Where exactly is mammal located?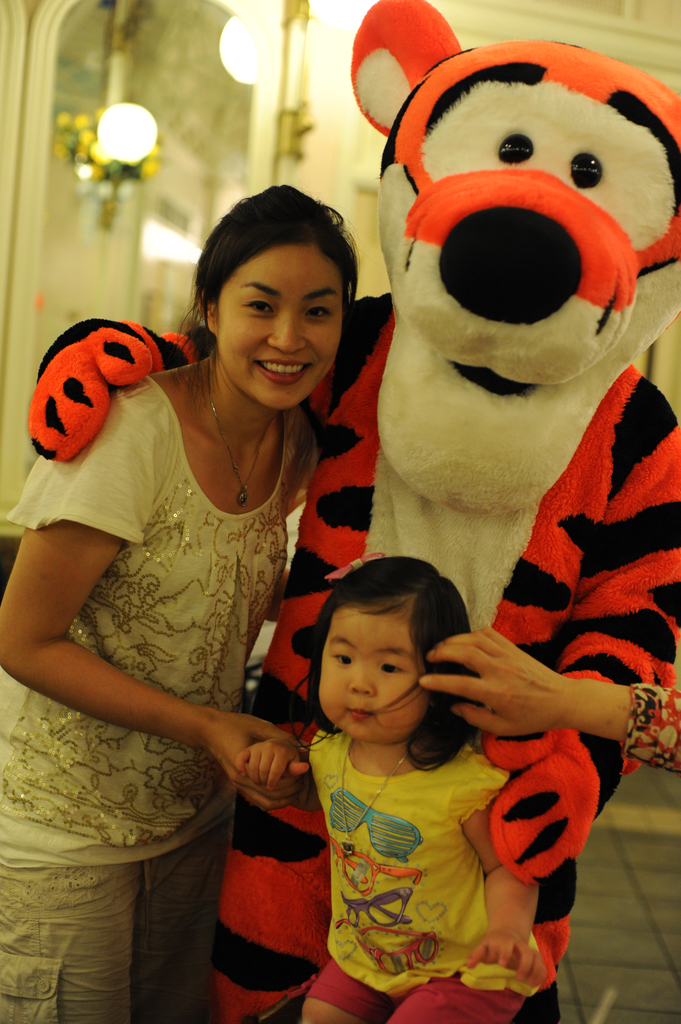
Its bounding box is {"x1": 234, "y1": 547, "x2": 545, "y2": 1023}.
